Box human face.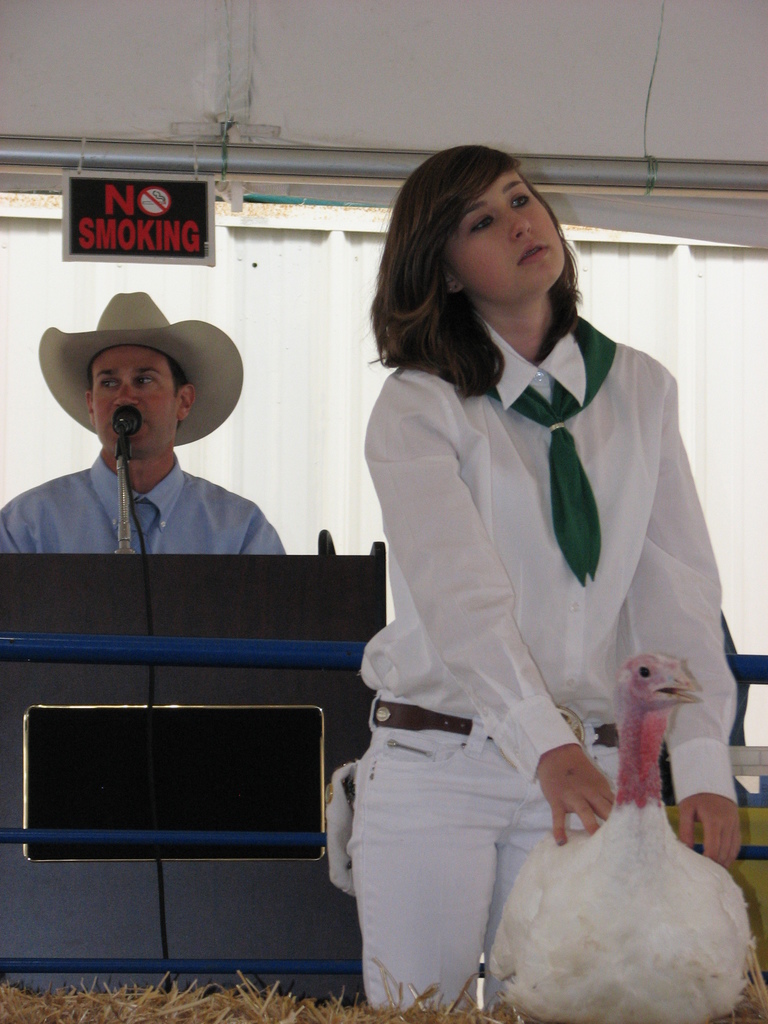
bbox=(95, 348, 177, 461).
